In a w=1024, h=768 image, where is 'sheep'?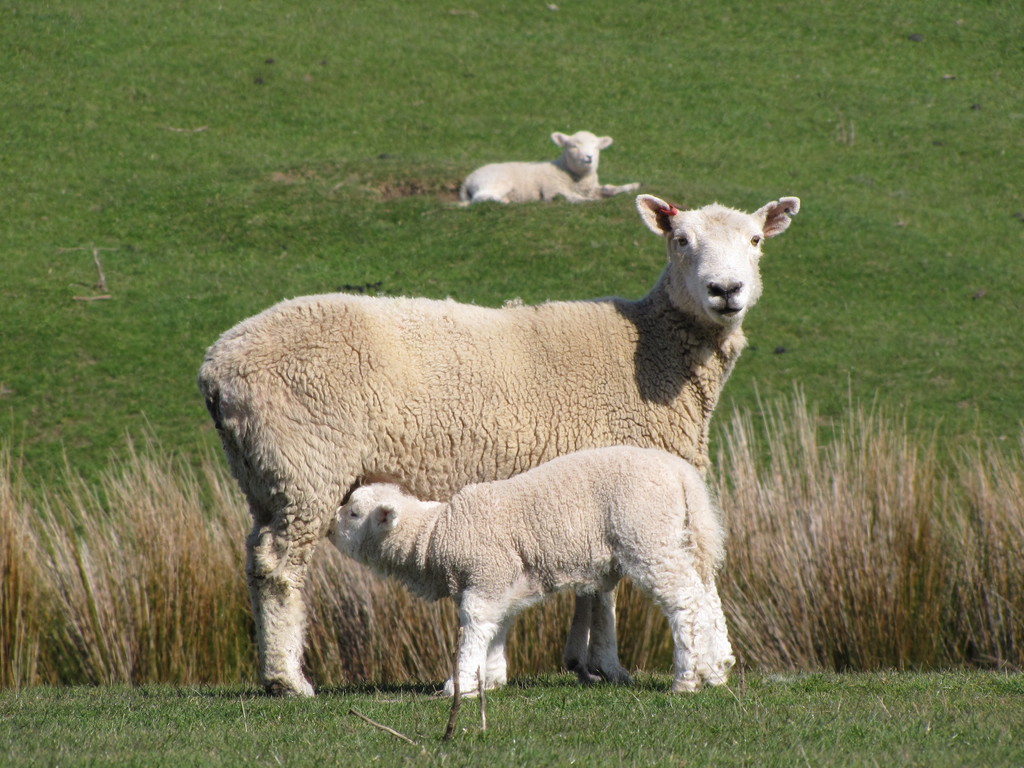
left=453, top=132, right=644, bottom=204.
